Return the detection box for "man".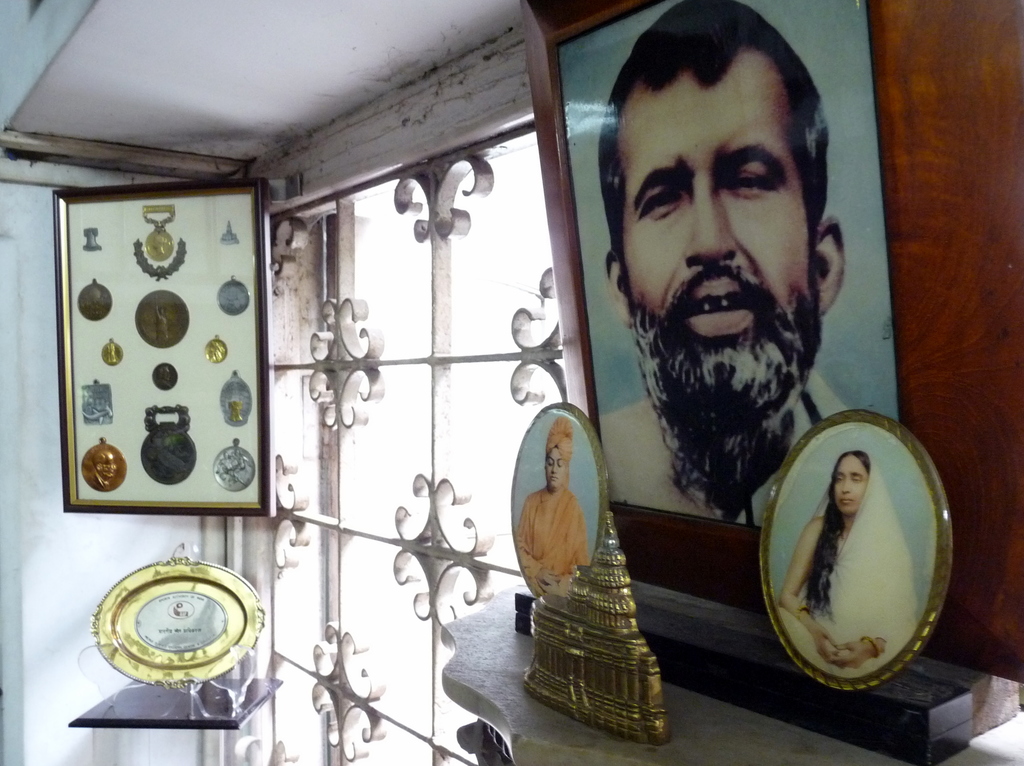
[left=565, top=35, right=869, bottom=594].
